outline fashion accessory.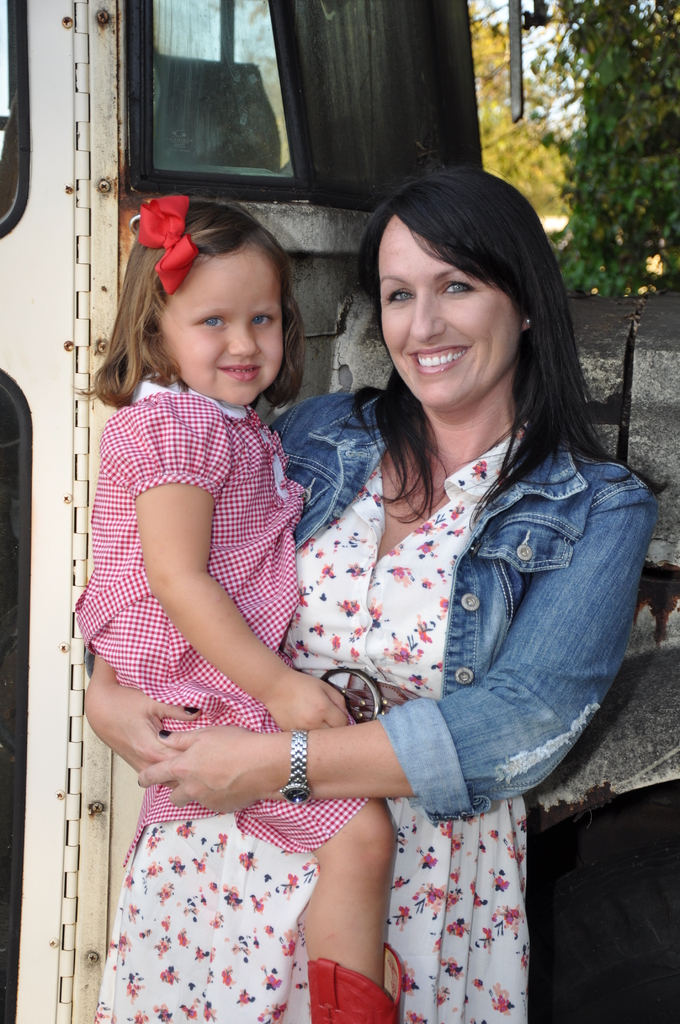
Outline: locate(325, 670, 420, 723).
